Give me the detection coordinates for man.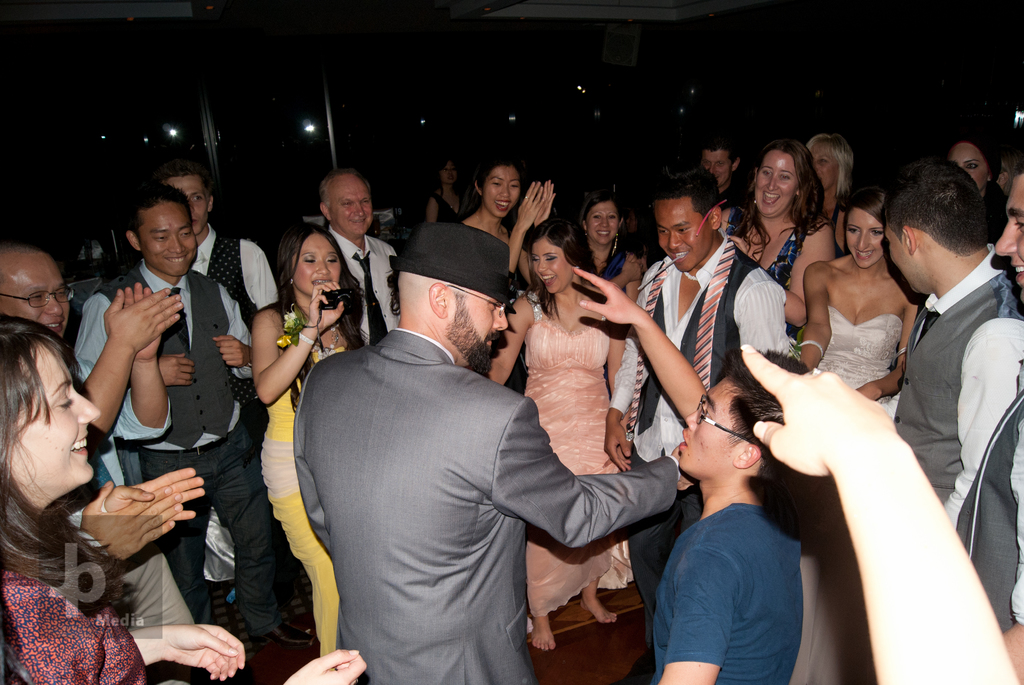
pyautogui.locateOnScreen(948, 167, 1023, 684).
